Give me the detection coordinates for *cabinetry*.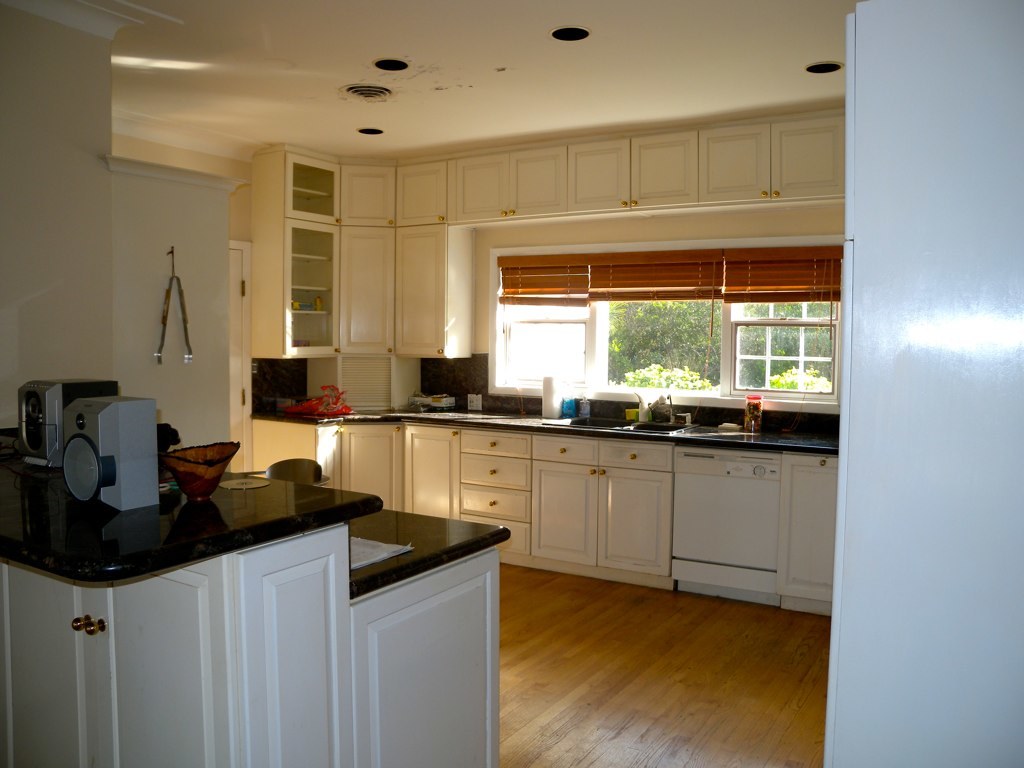
[x1=514, y1=453, x2=674, y2=583].
